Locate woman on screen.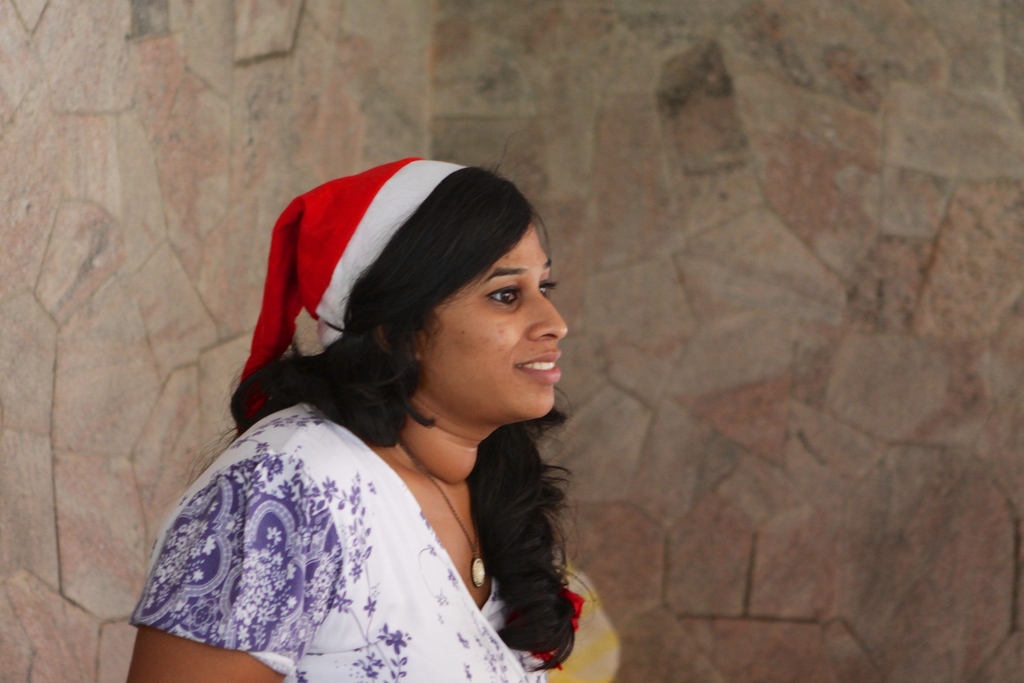
On screen at [167, 144, 642, 682].
